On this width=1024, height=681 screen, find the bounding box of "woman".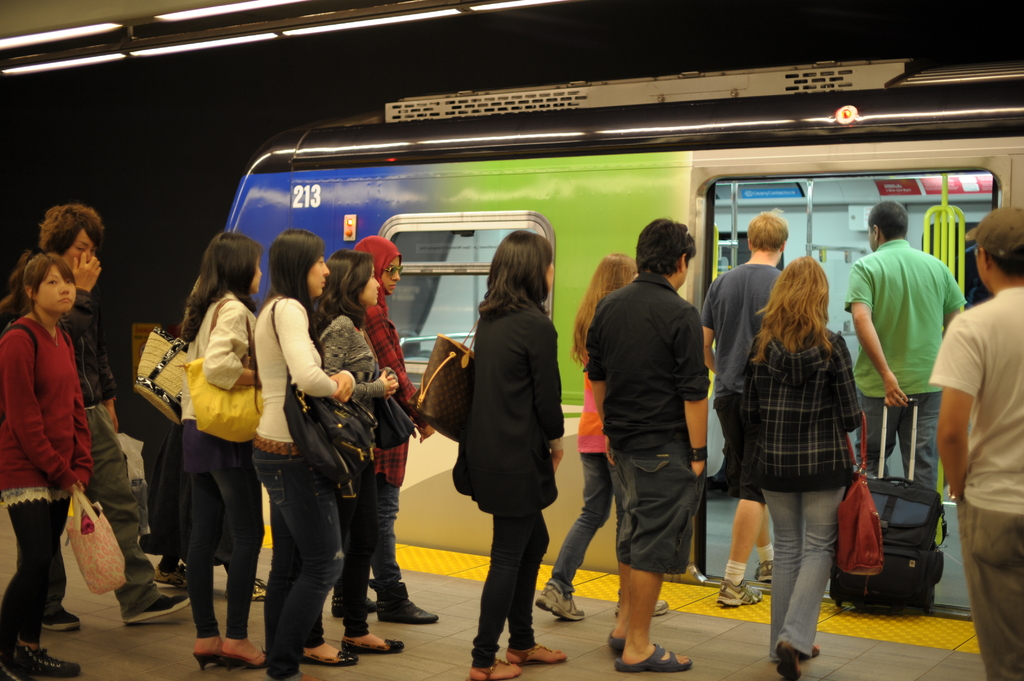
Bounding box: [538,252,672,618].
